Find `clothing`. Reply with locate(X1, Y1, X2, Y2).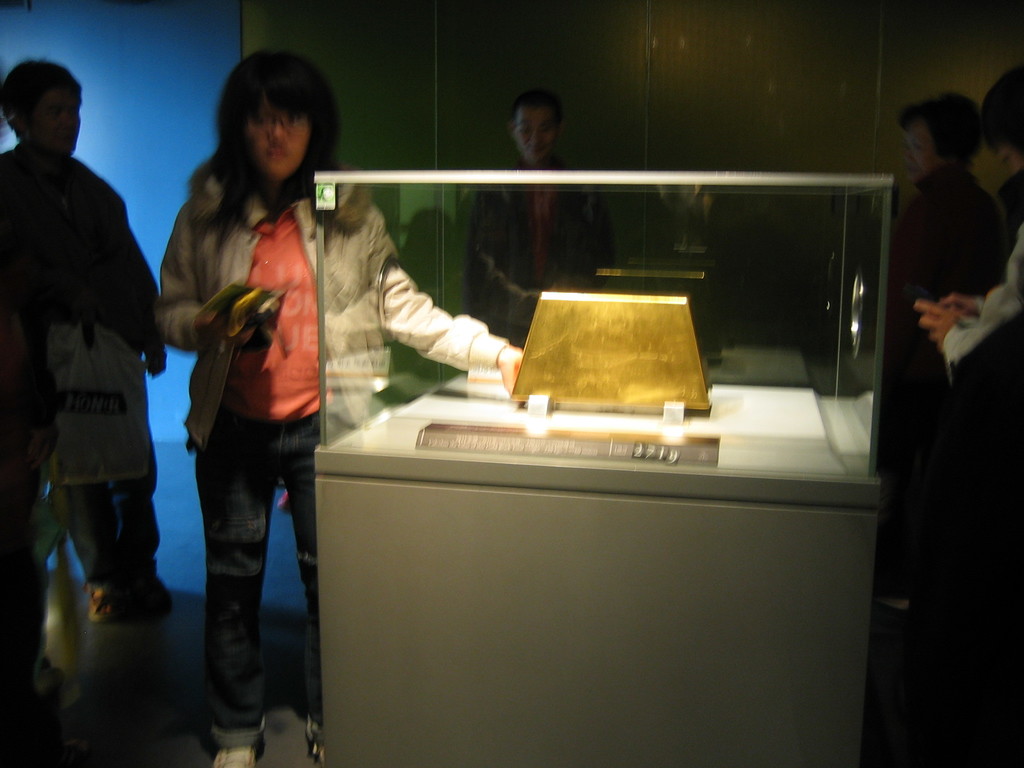
locate(157, 178, 523, 764).
